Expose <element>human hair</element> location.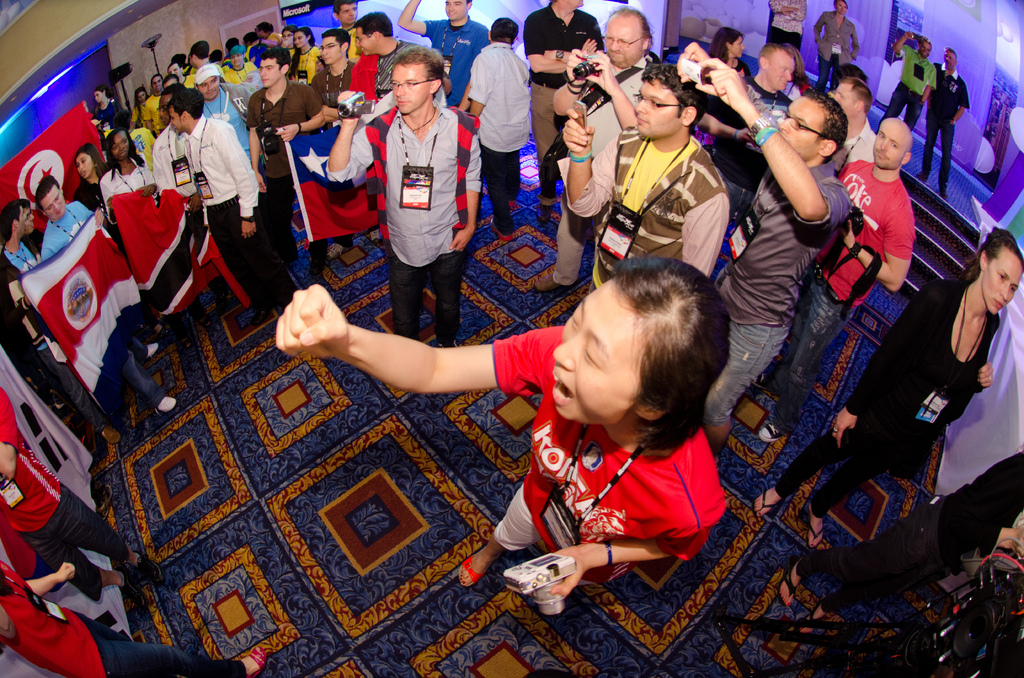
Exposed at (left=35, top=174, right=65, bottom=223).
